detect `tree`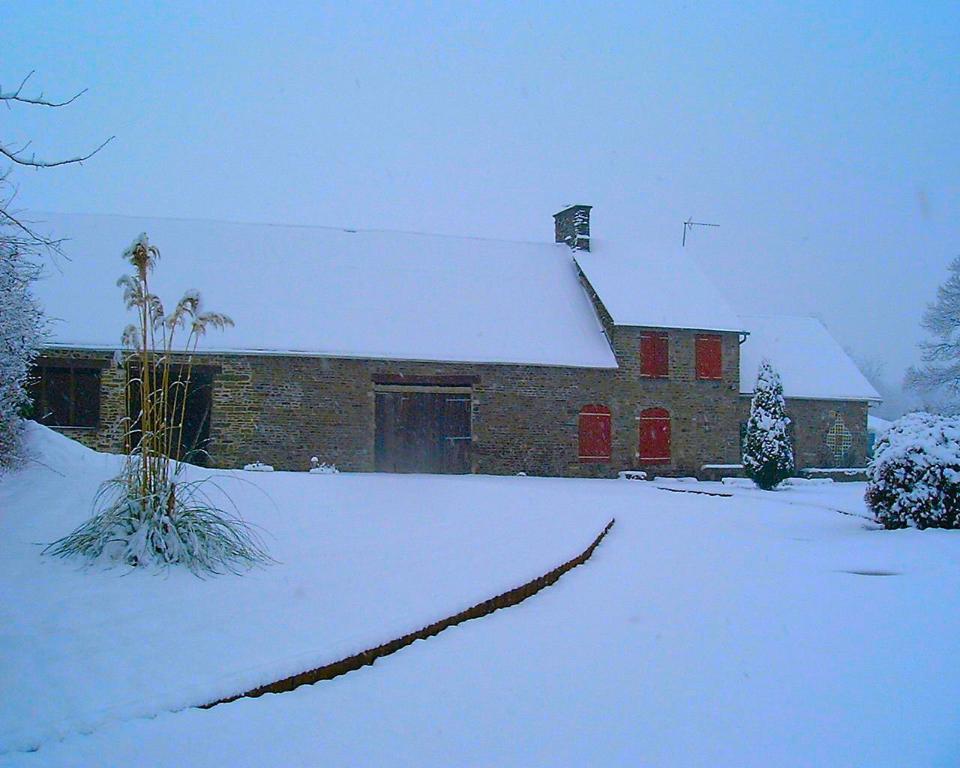
[x1=41, y1=229, x2=283, y2=574]
